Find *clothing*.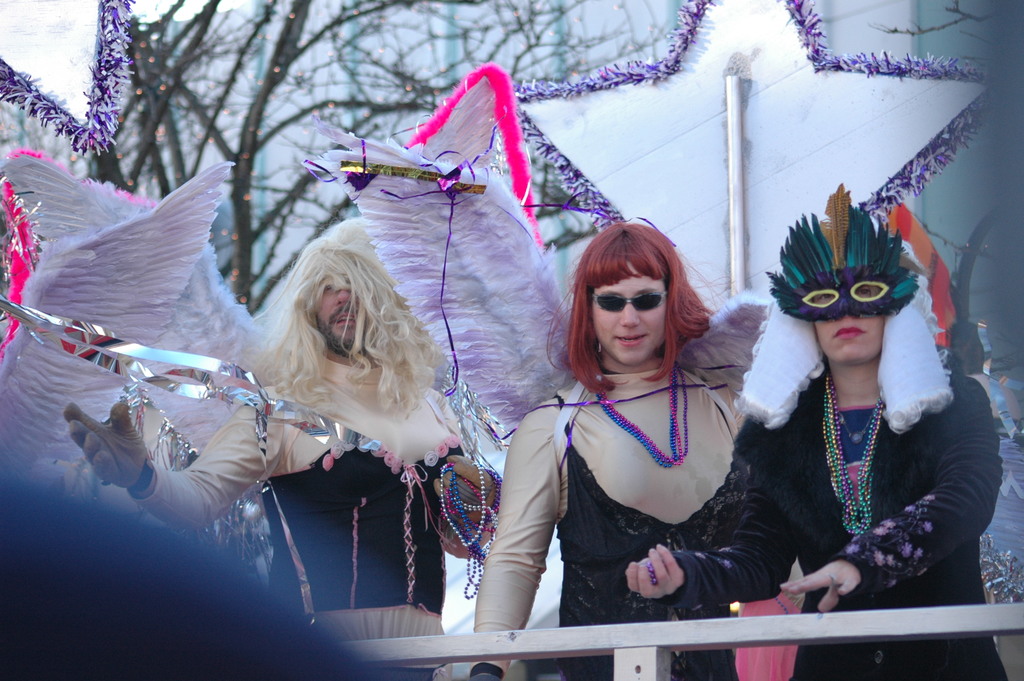
(x1=662, y1=342, x2=1011, y2=680).
